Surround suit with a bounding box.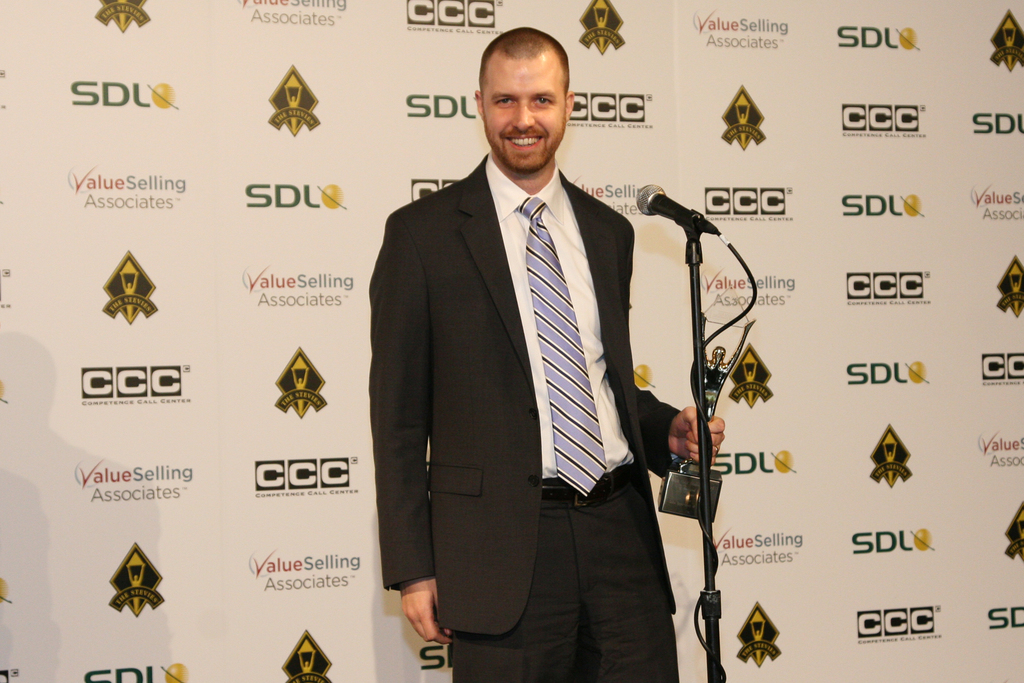
bbox=(371, 228, 698, 663).
